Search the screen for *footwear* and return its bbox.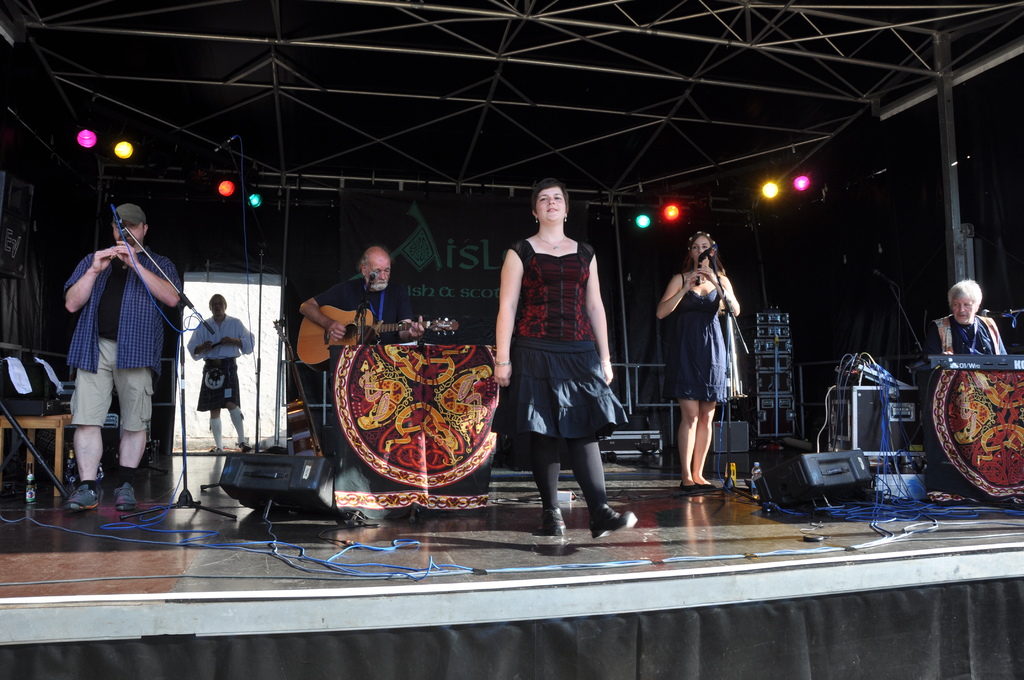
Found: left=590, top=505, right=637, bottom=537.
